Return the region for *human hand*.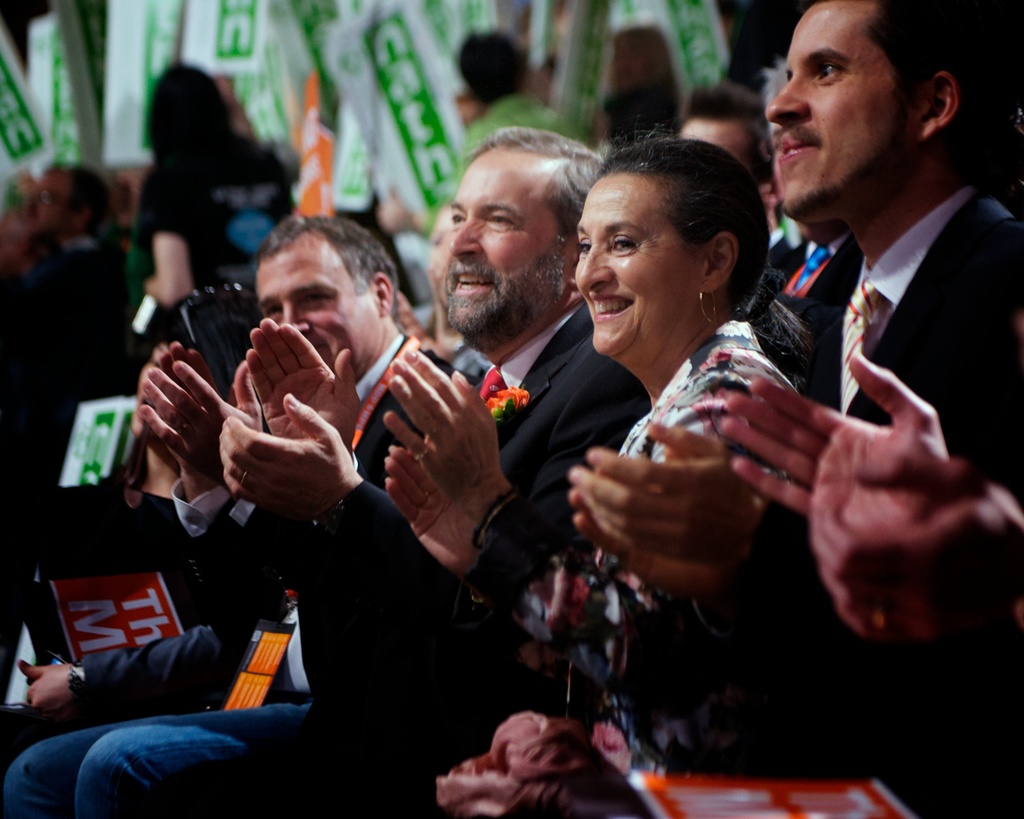
box=[15, 658, 71, 710].
